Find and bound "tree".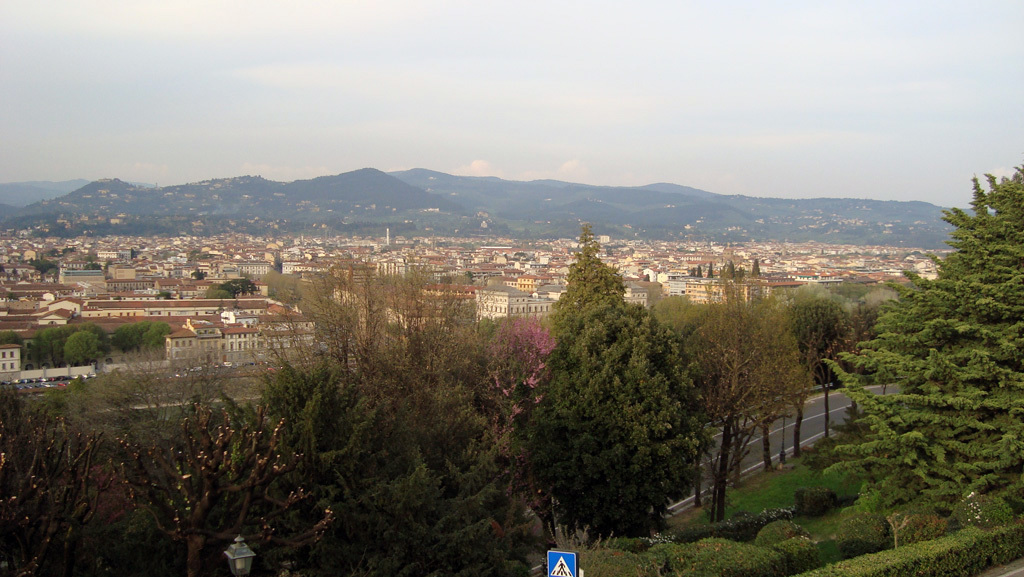
Bound: 680, 275, 810, 513.
